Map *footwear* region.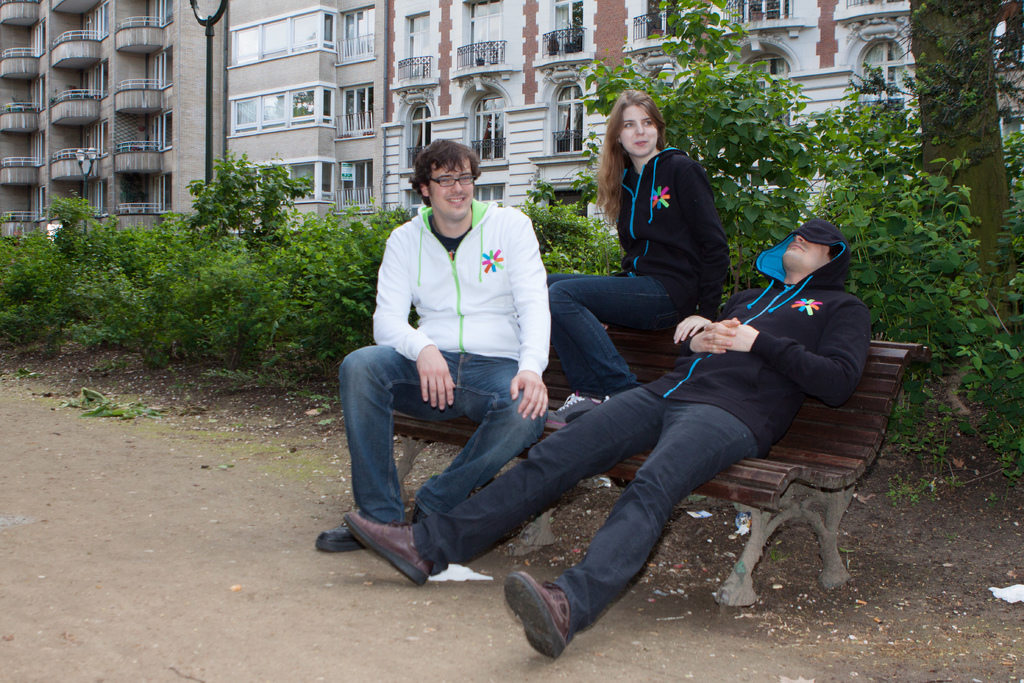
Mapped to 317 523 364 552.
